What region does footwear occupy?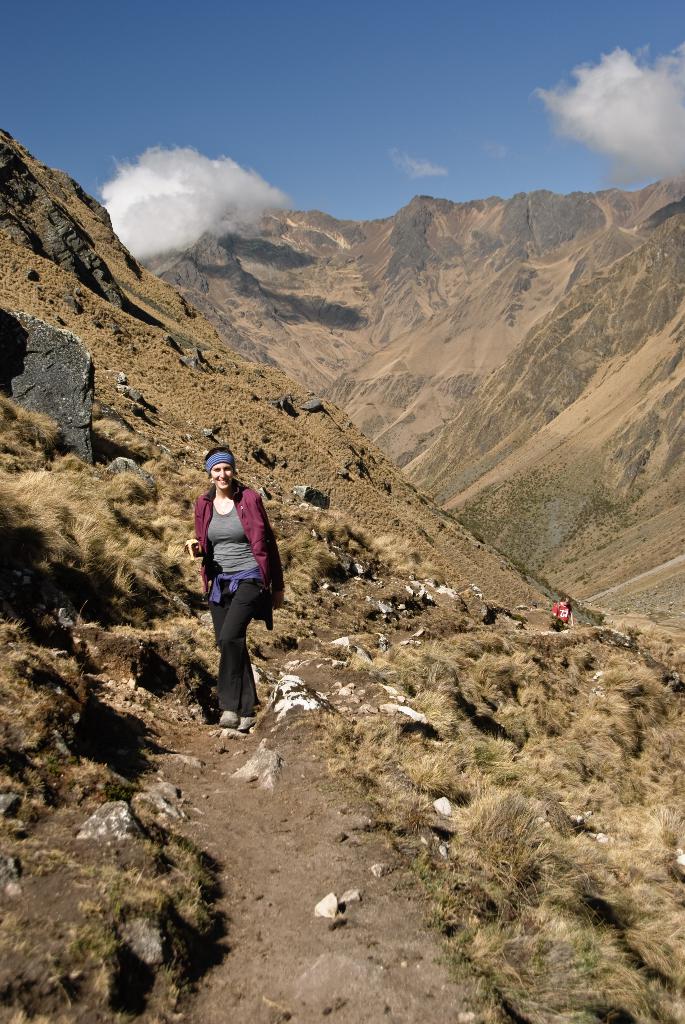
BBox(217, 711, 240, 729).
